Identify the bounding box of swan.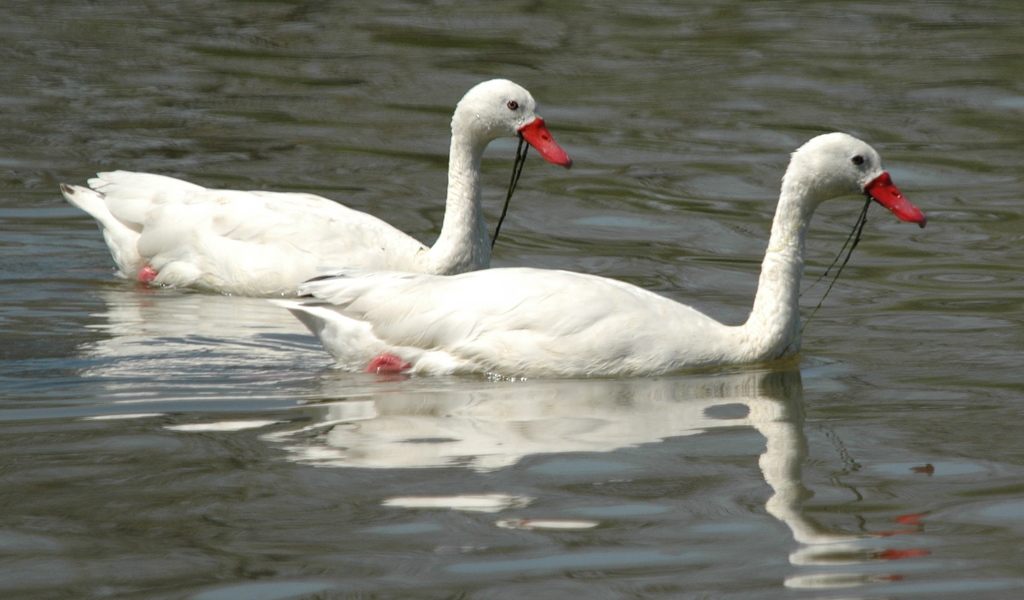
left=42, top=83, right=567, bottom=339.
